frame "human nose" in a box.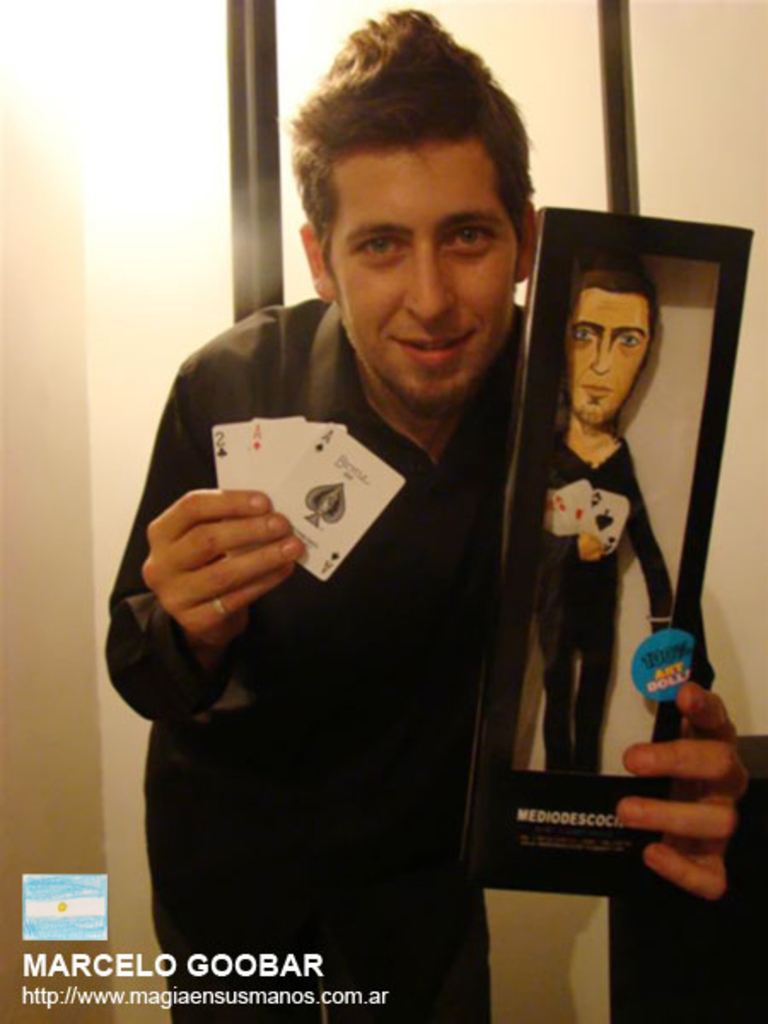
{"x1": 592, "y1": 338, "x2": 609, "y2": 375}.
